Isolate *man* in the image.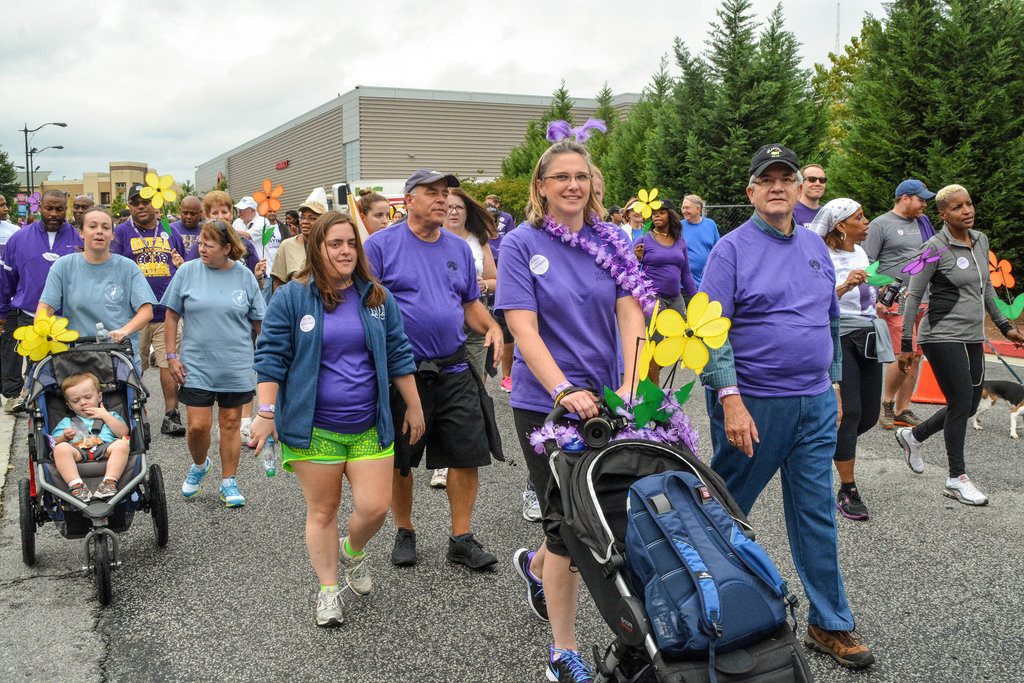
Isolated region: [168,188,212,256].
